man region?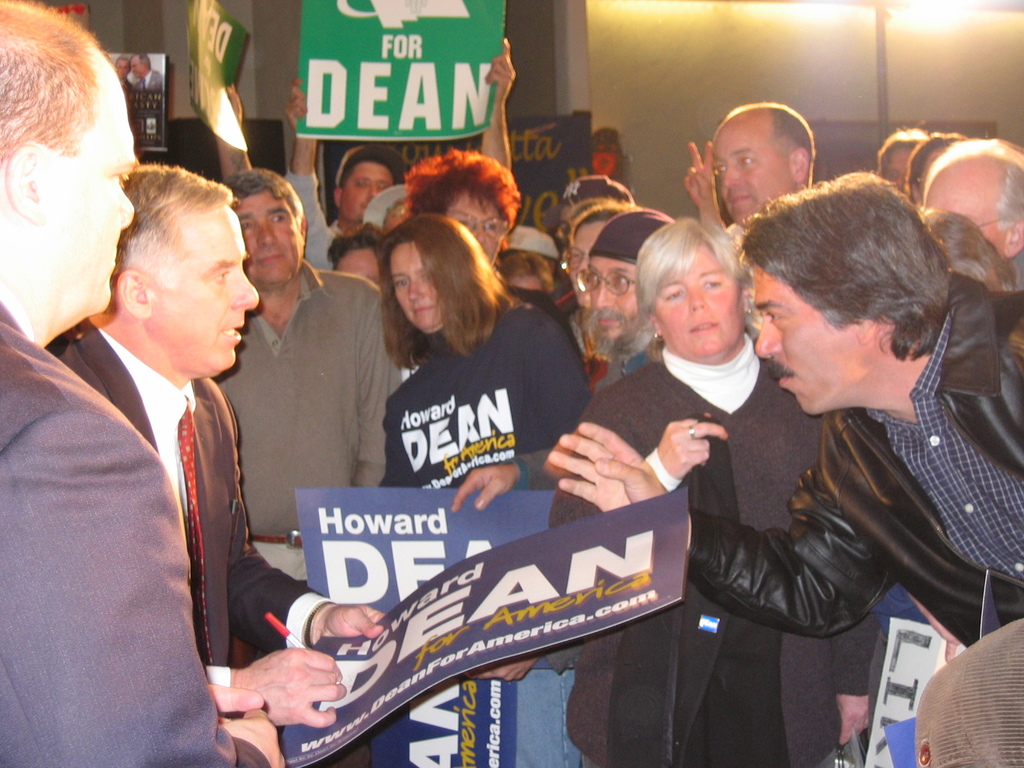
box=[400, 148, 587, 372]
